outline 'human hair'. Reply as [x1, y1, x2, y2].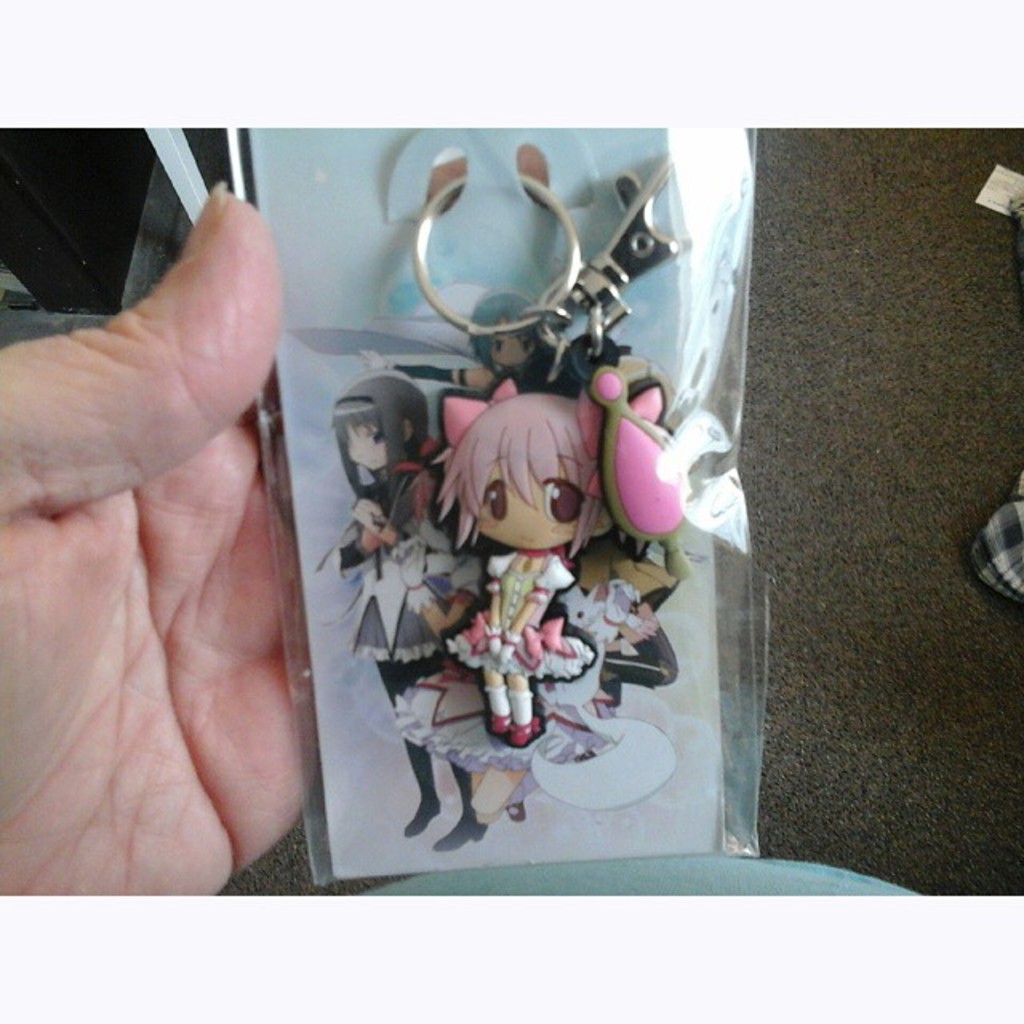
[616, 352, 674, 426].
